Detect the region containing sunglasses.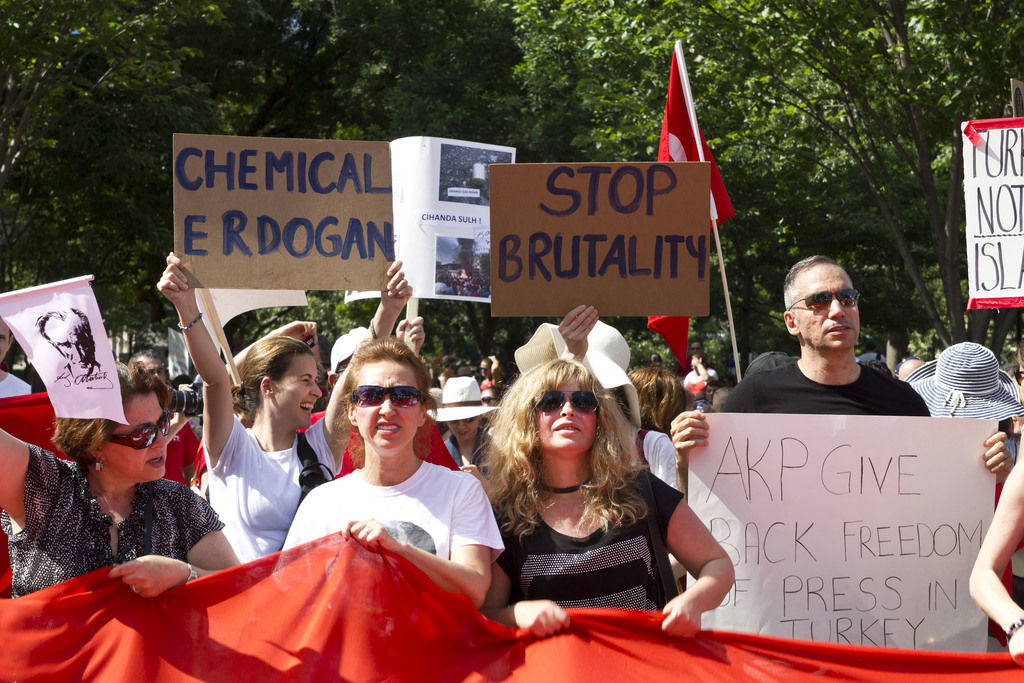
{"x1": 788, "y1": 292, "x2": 860, "y2": 318}.
